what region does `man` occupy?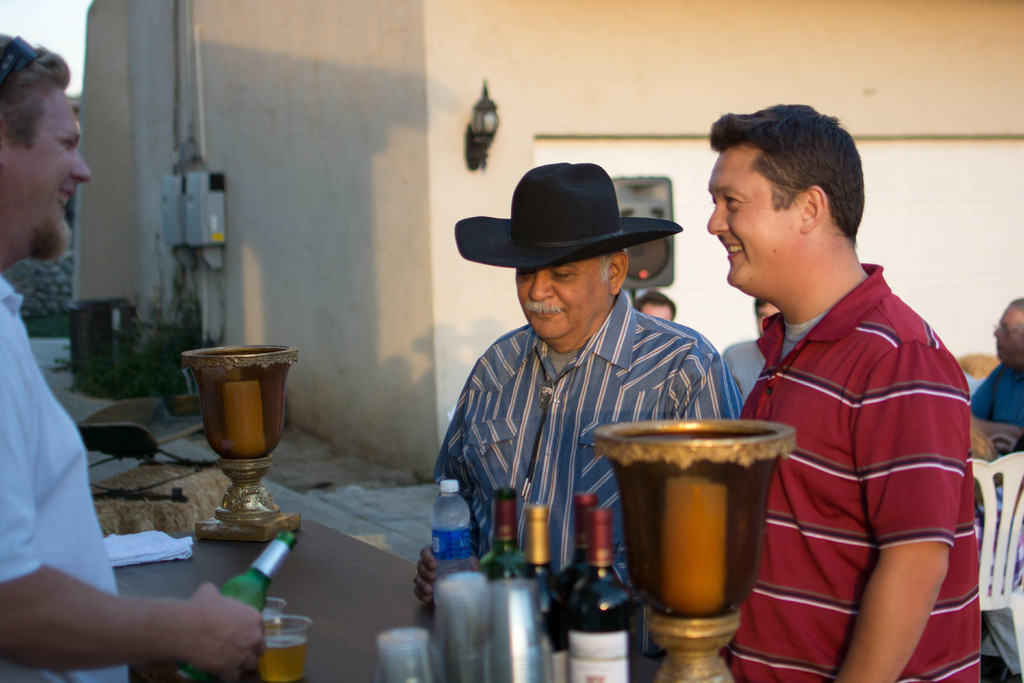
(0, 29, 262, 682).
